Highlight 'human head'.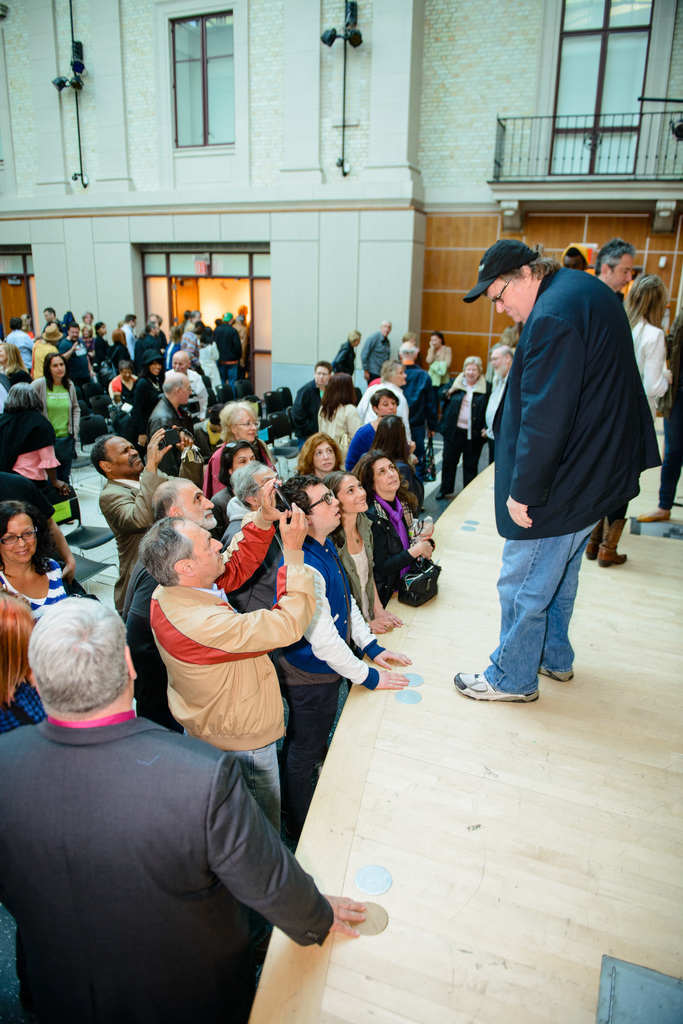
Highlighted region: bbox=(66, 322, 78, 341).
